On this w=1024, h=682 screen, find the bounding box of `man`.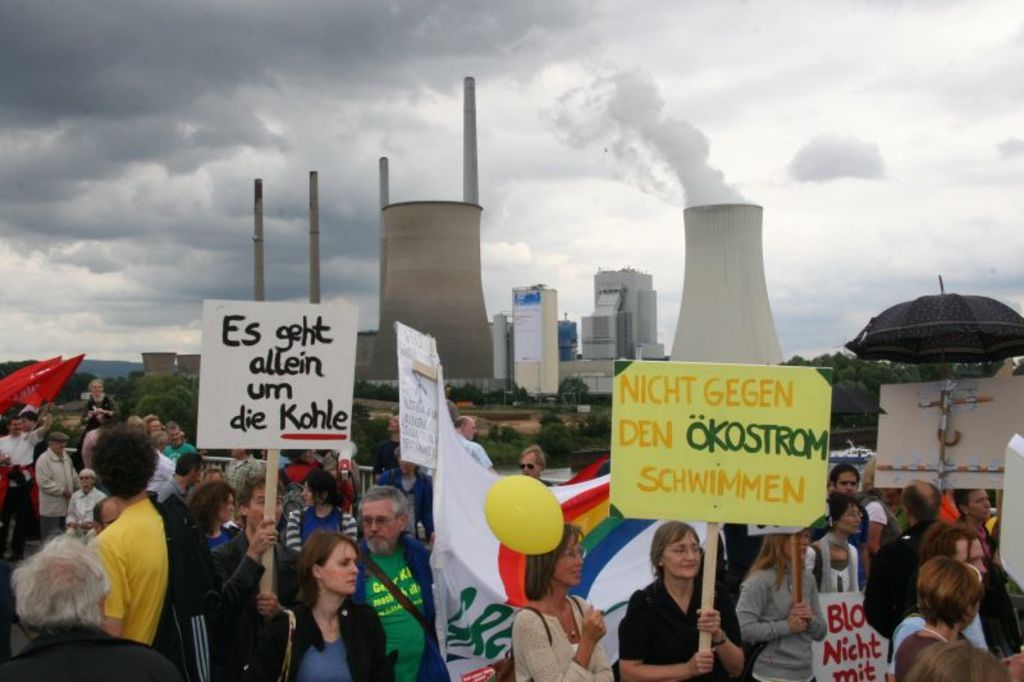
Bounding box: 863/475/945/669.
